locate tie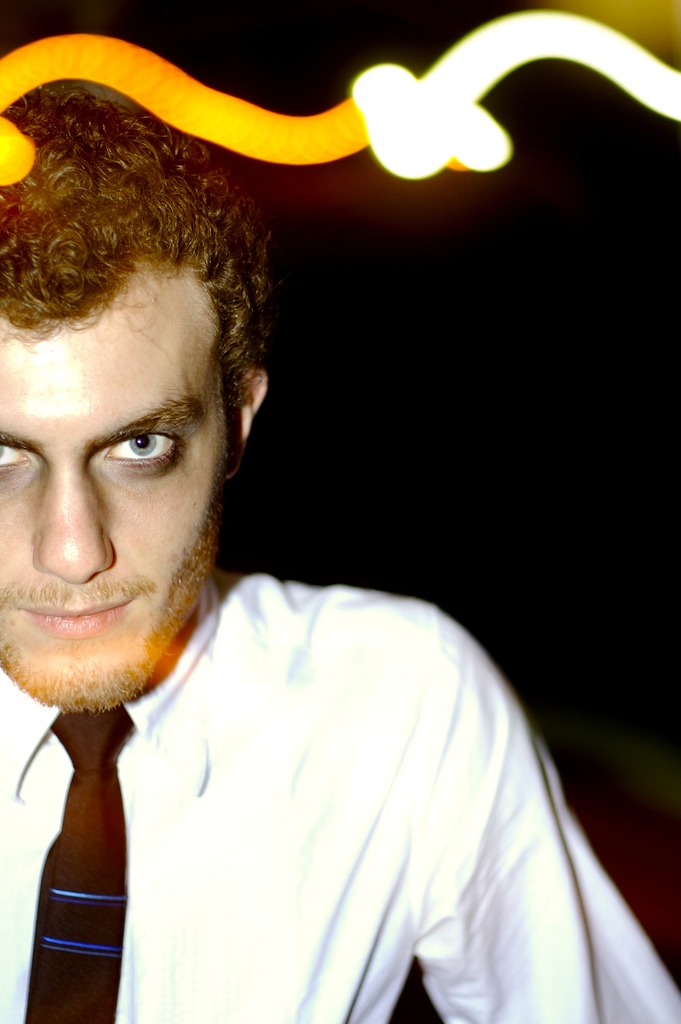
left=19, top=706, right=120, bottom=1023
